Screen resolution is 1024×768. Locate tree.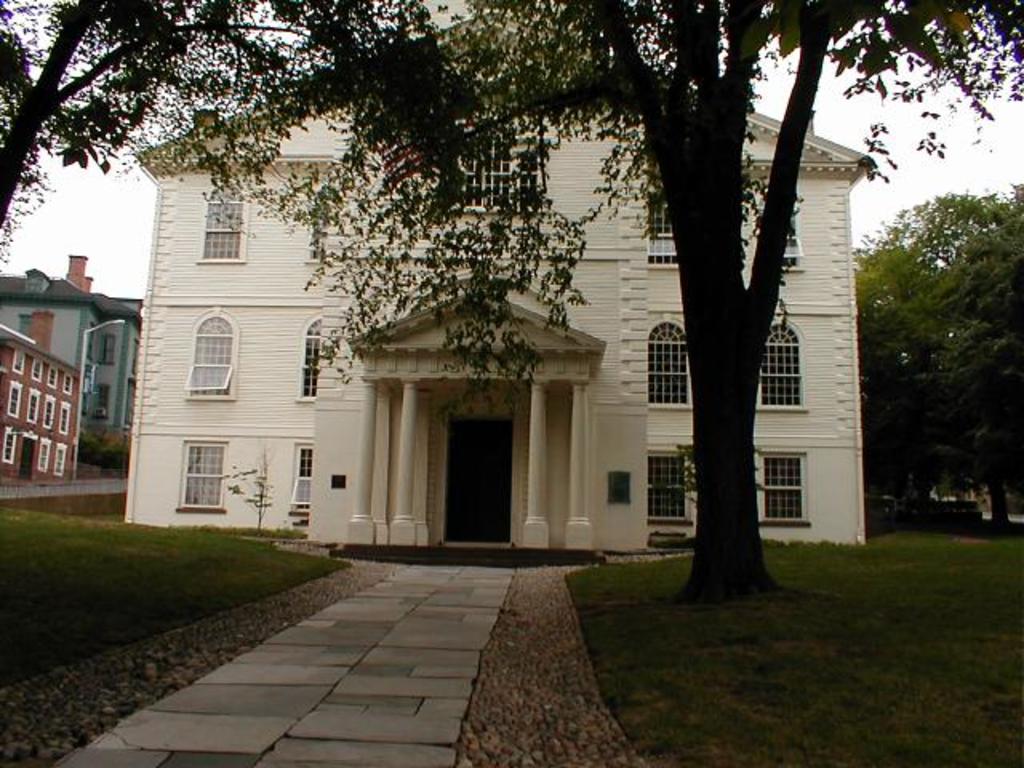
(0,0,1022,613).
